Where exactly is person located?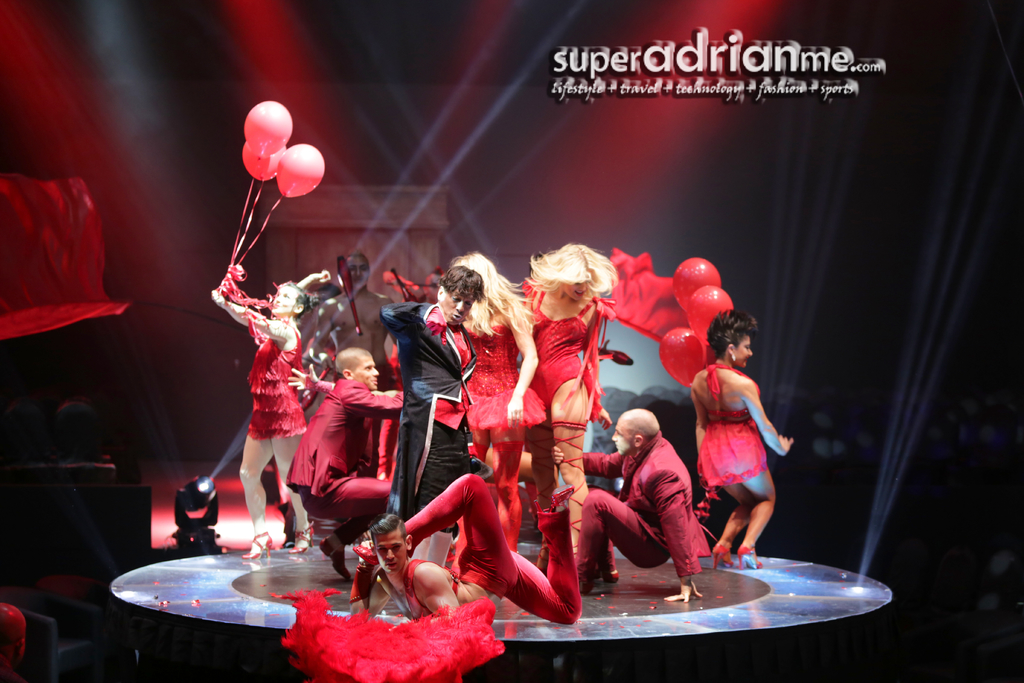
Its bounding box is 204,281,319,568.
